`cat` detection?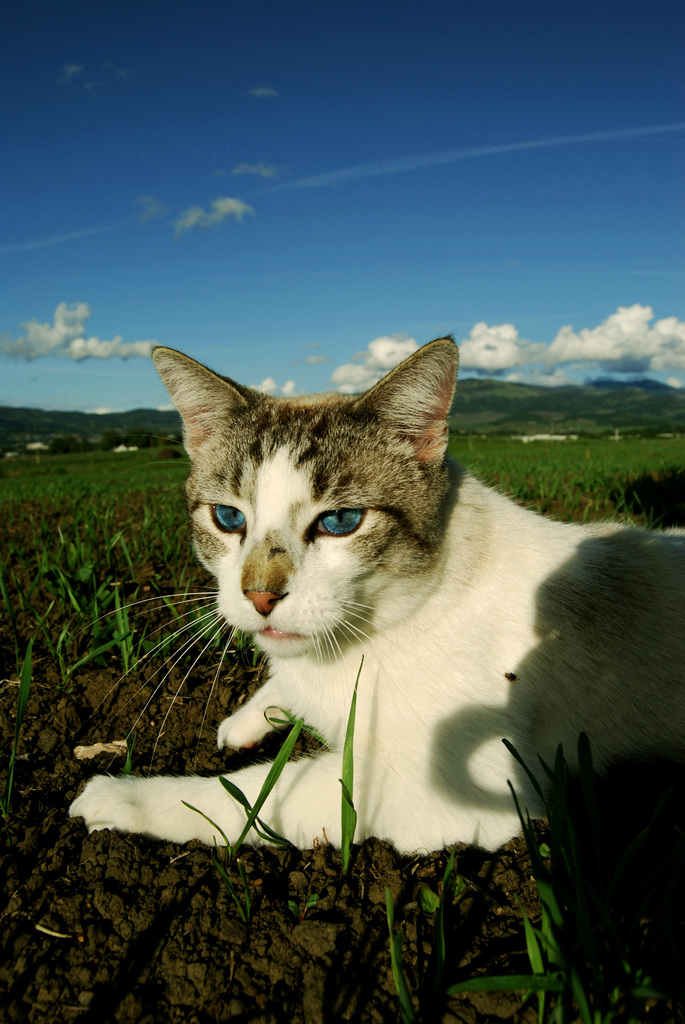
(left=69, top=331, right=684, bottom=860)
